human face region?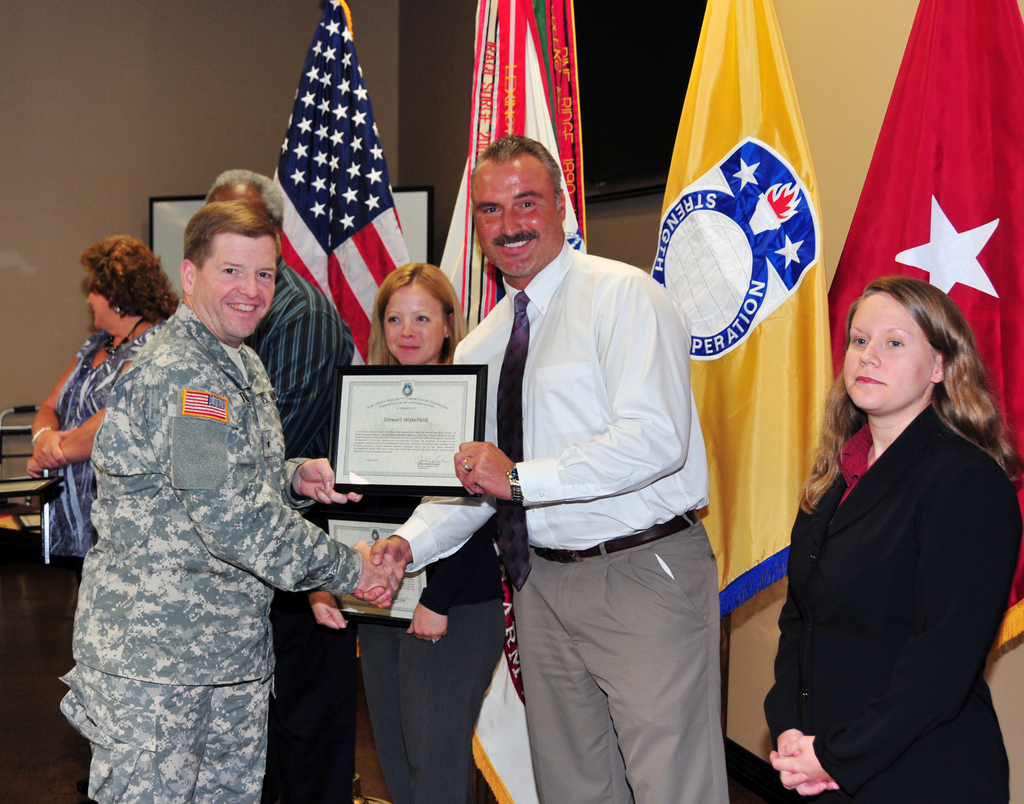
rect(207, 179, 268, 215)
